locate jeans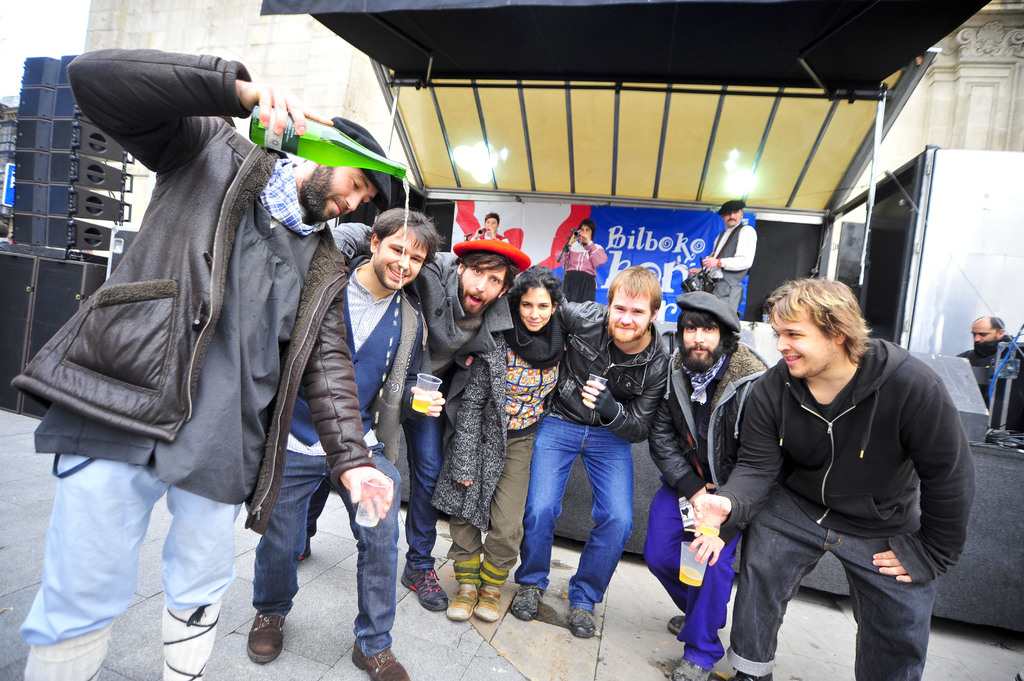
<box>729,482,935,680</box>
